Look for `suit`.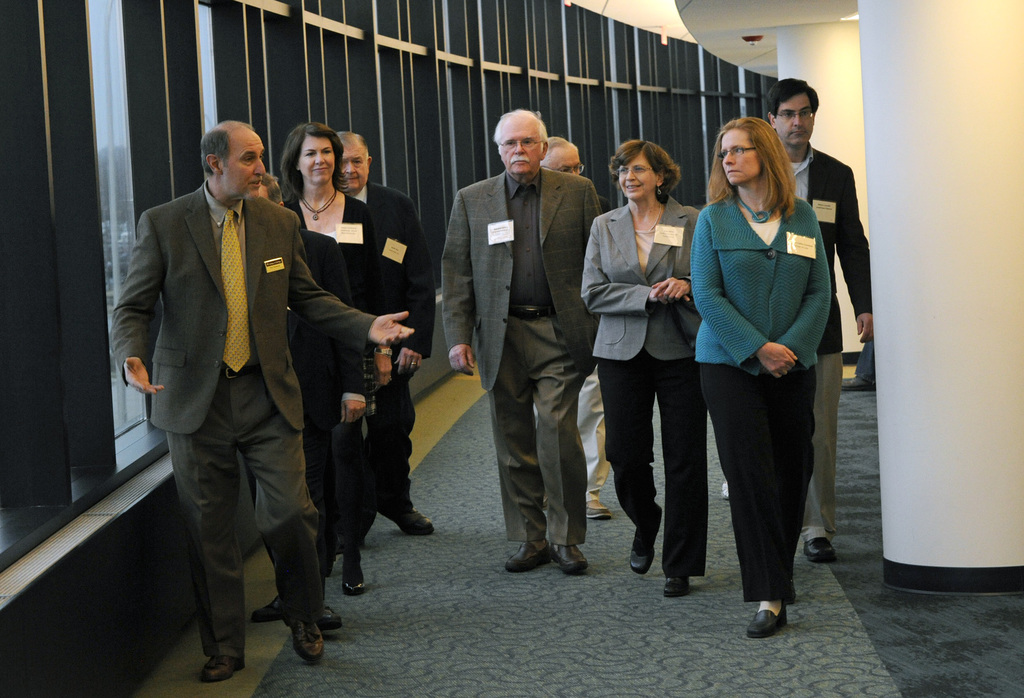
Found: 269/231/356/574.
